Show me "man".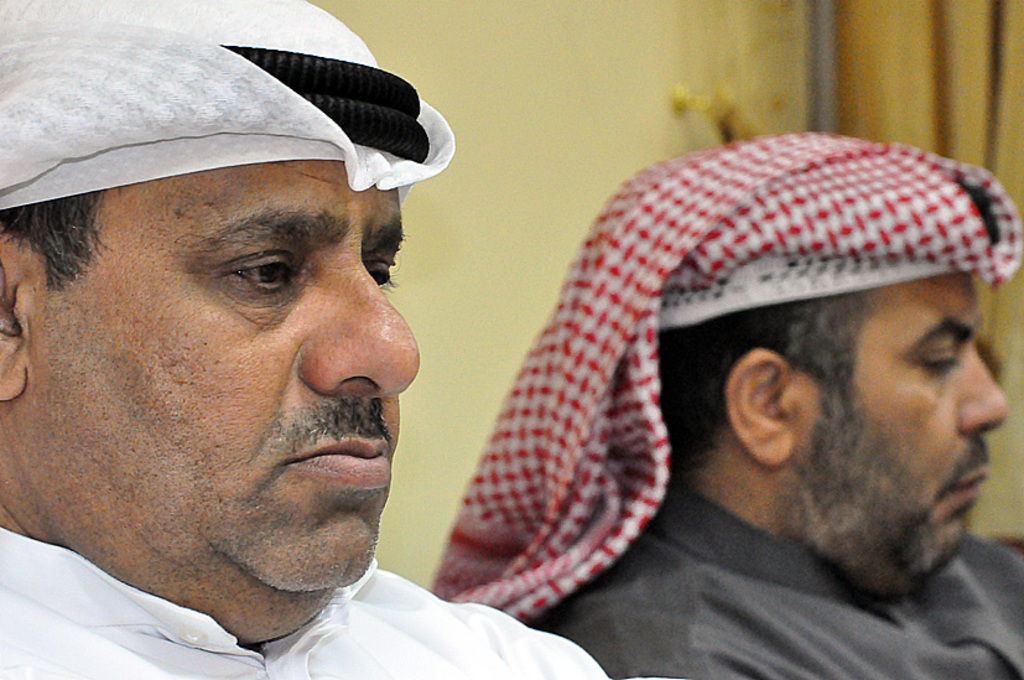
"man" is here: locate(492, 130, 1023, 679).
